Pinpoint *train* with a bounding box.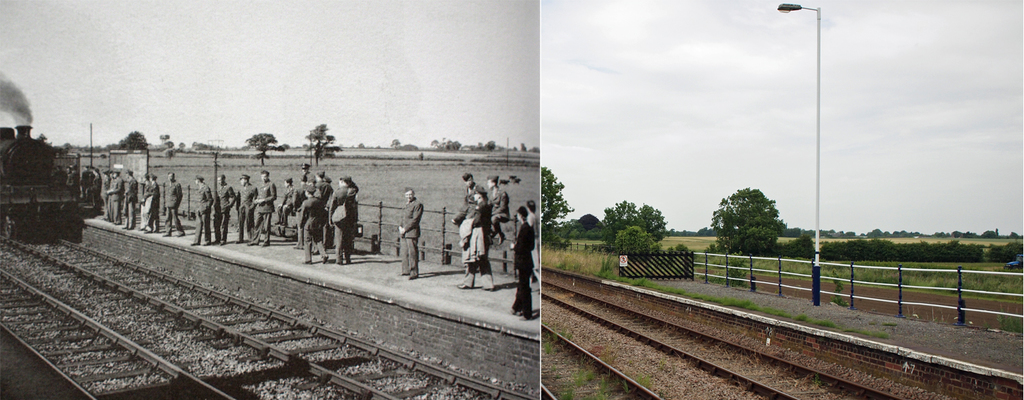
locate(0, 118, 81, 230).
